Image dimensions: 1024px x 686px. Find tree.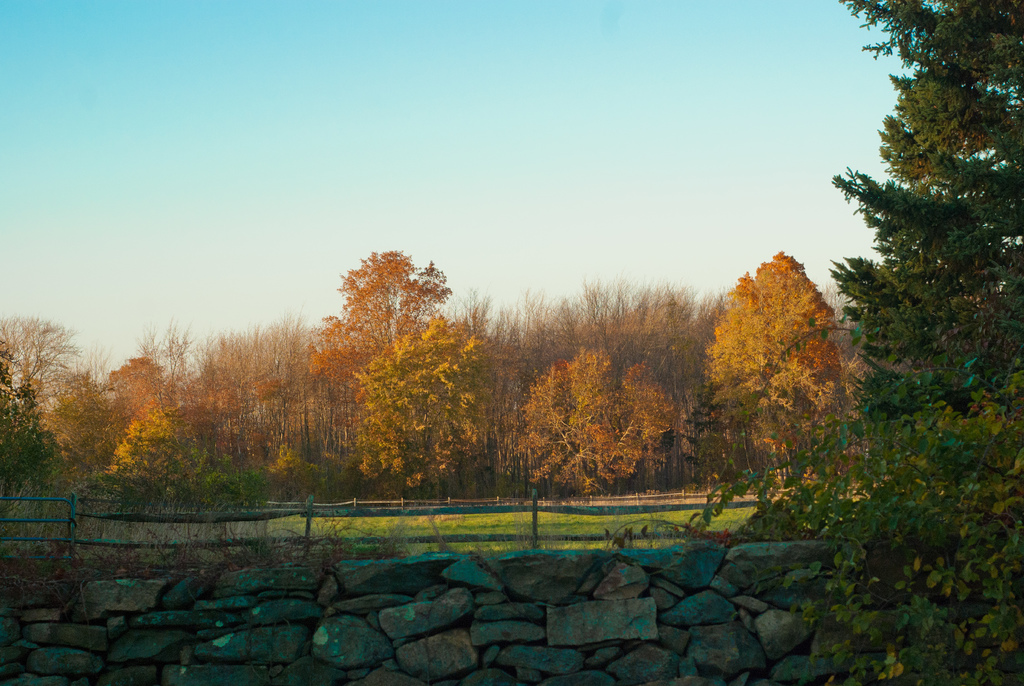
l=716, t=224, r=870, b=457.
